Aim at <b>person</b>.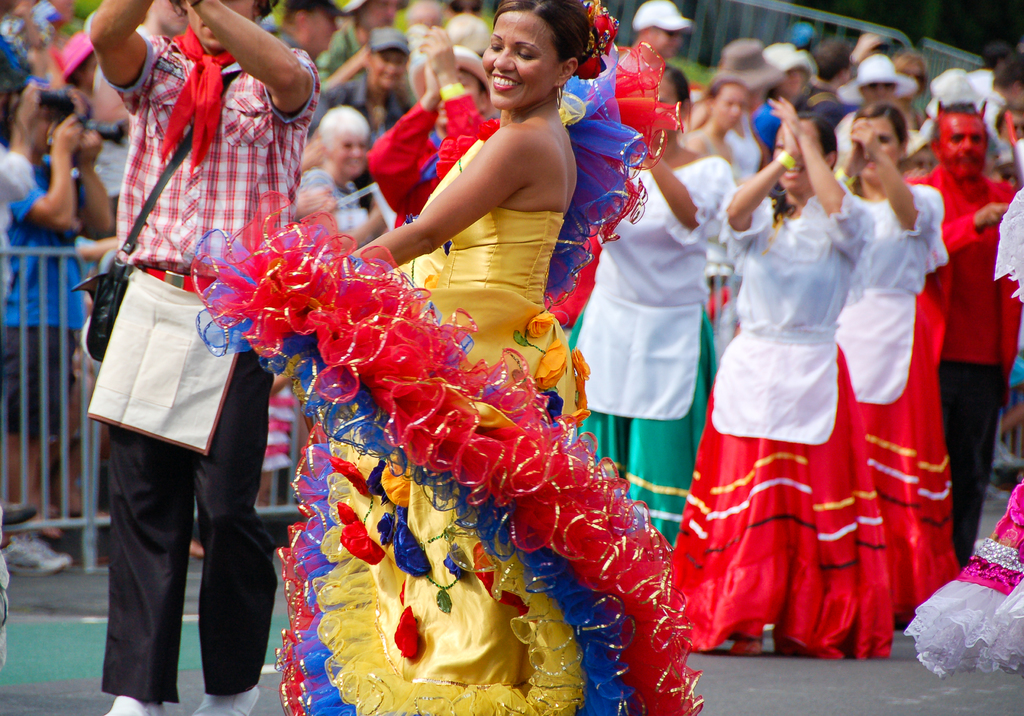
Aimed at region(906, 105, 1011, 555).
